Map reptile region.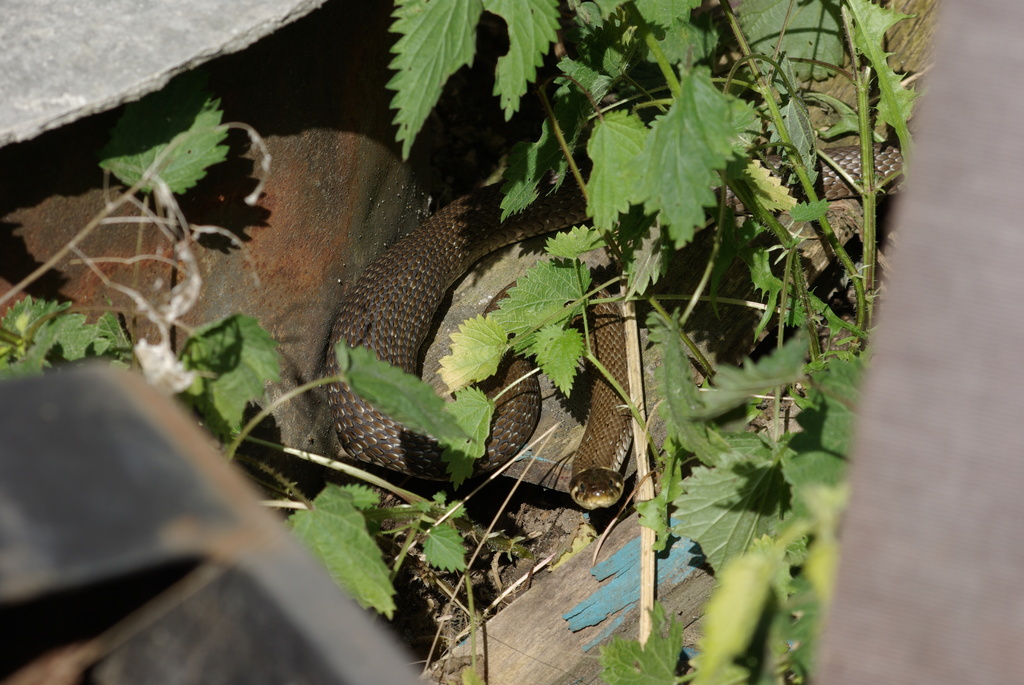
Mapped to [325, 138, 910, 511].
